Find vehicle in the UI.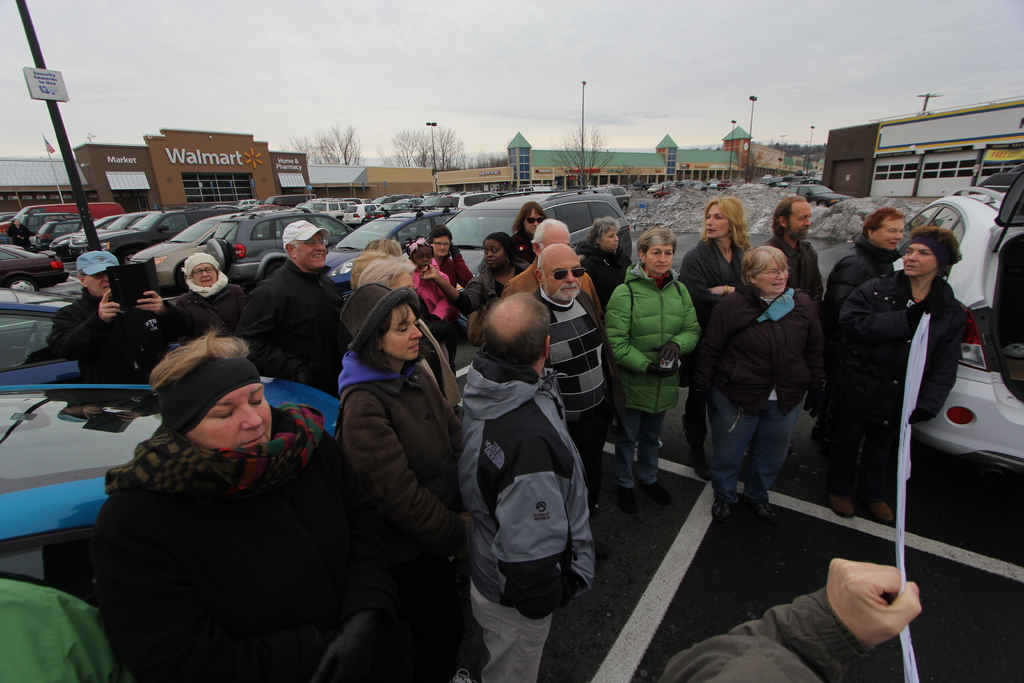
UI element at x1=134, y1=215, x2=246, y2=292.
